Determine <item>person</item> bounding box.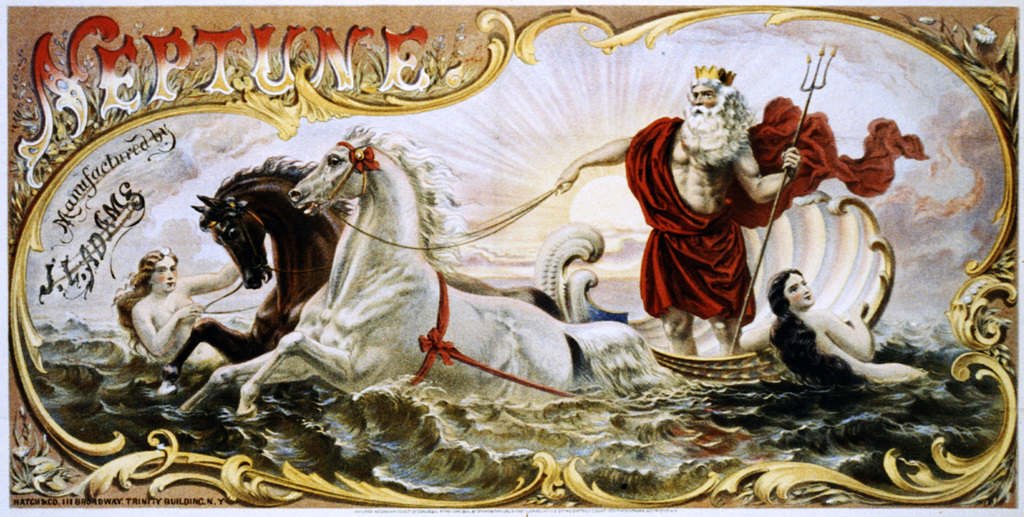
Determined: (x1=114, y1=252, x2=251, y2=386).
